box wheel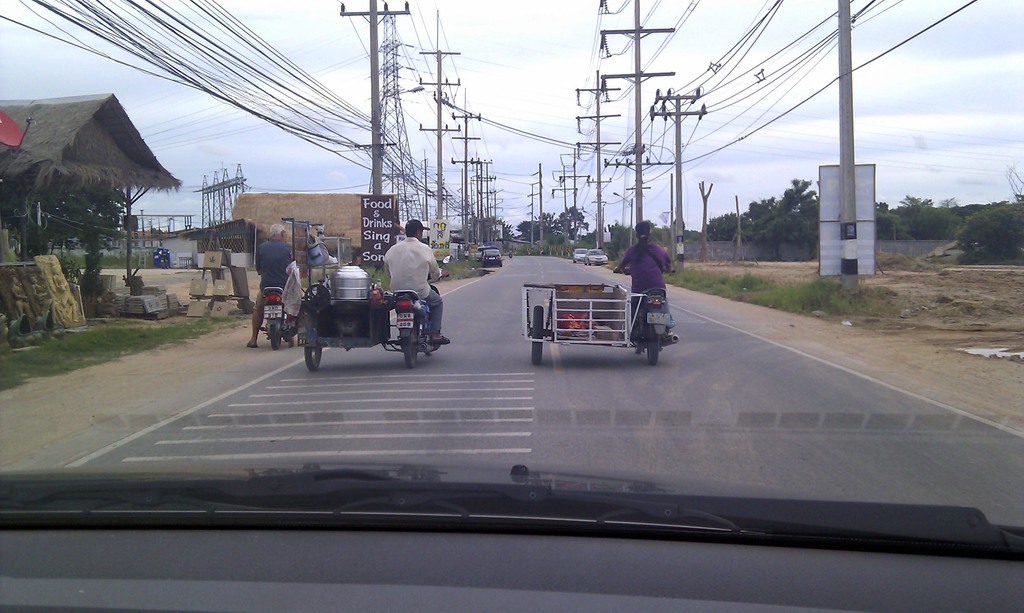
pyautogui.locateOnScreen(399, 327, 425, 368)
